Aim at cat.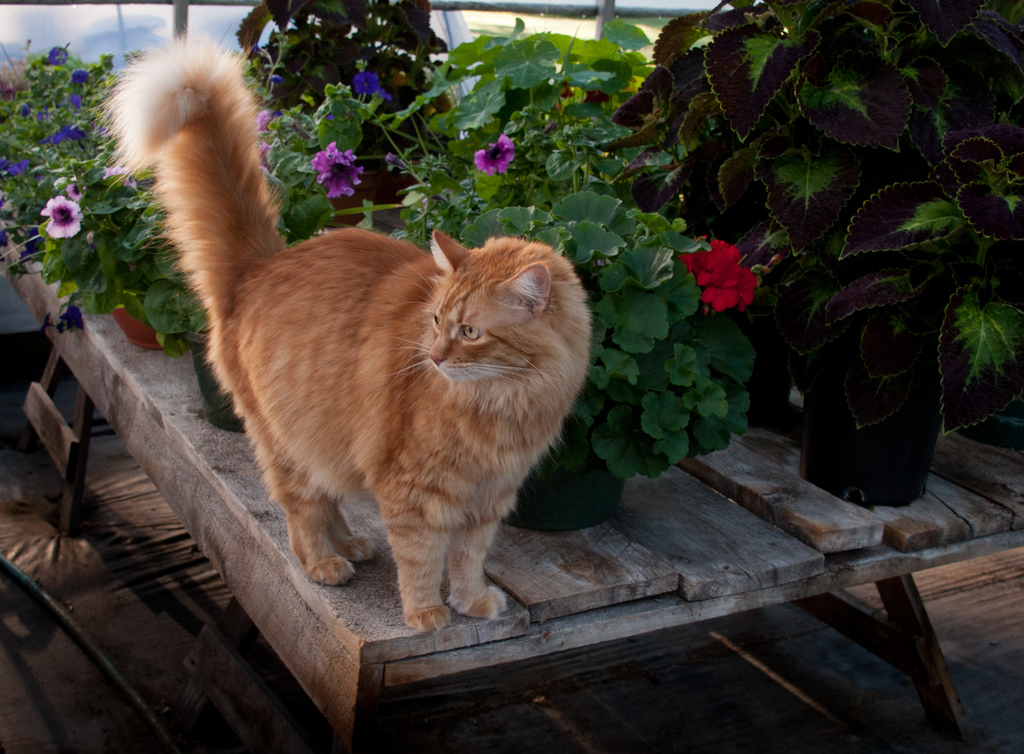
Aimed at (90,25,598,639).
